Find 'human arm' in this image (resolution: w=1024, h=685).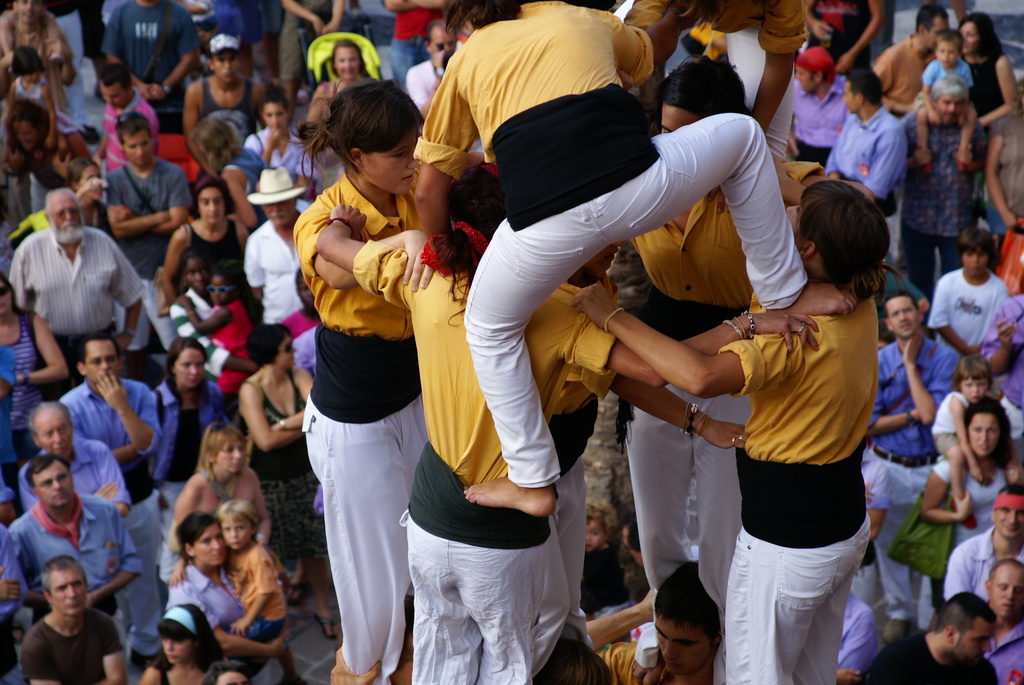
detection(582, 587, 661, 659).
